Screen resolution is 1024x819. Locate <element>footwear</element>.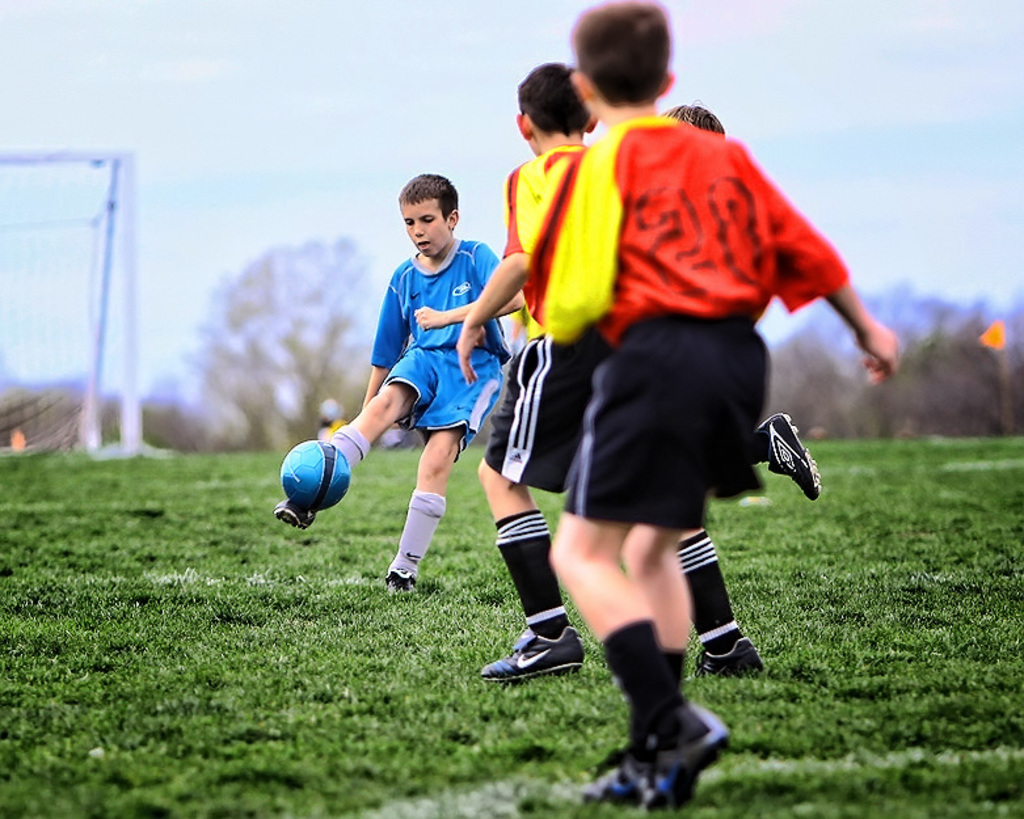
(273,497,315,527).
